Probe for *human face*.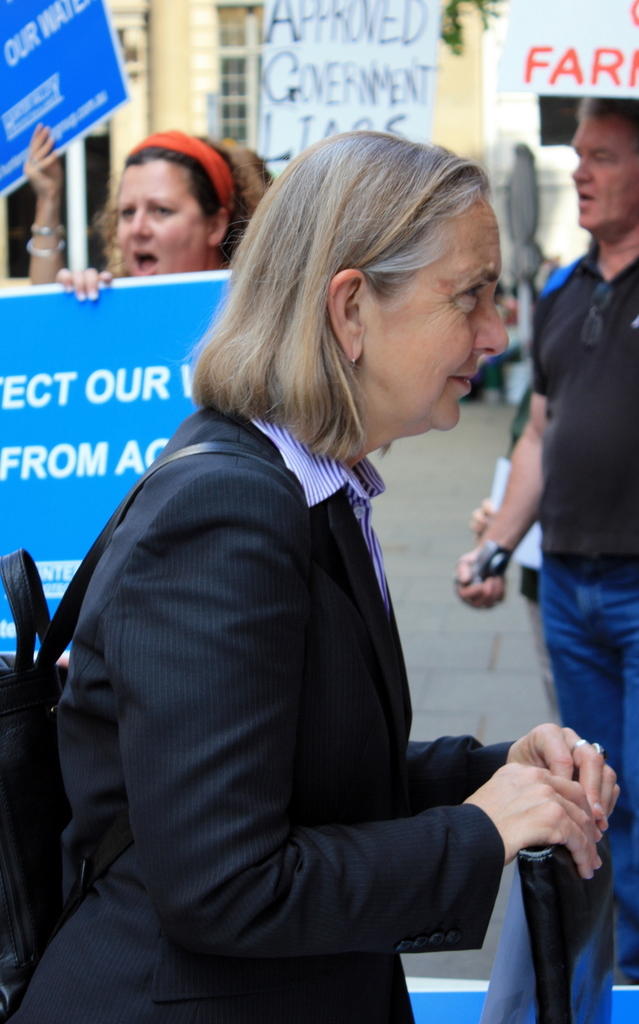
Probe result: (118, 161, 207, 275).
